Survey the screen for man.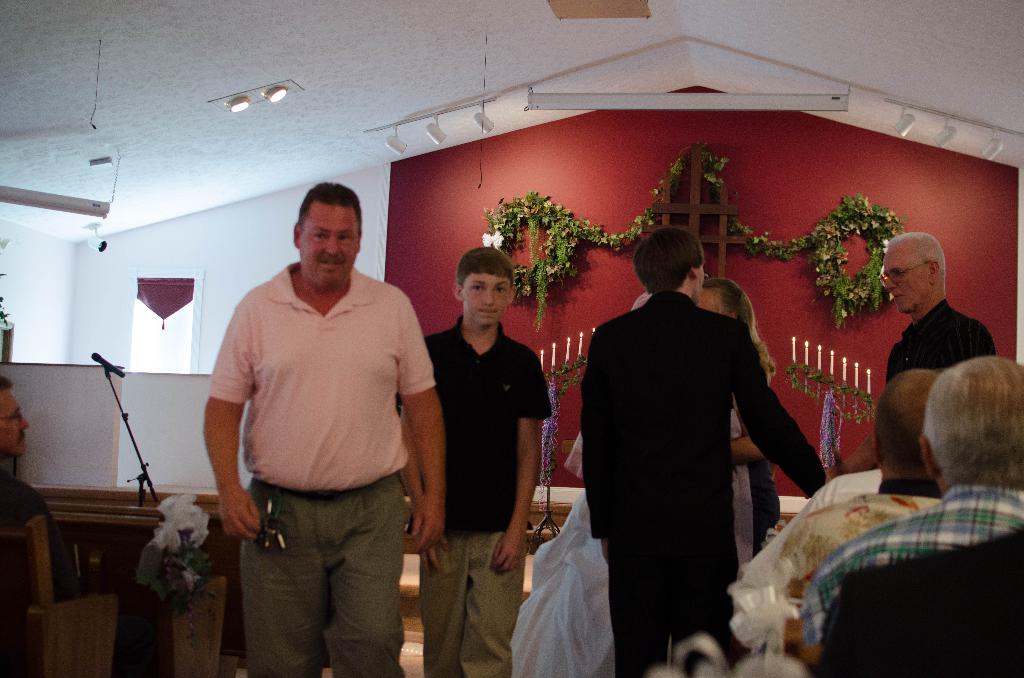
Survey found: {"x1": 877, "y1": 228, "x2": 991, "y2": 390}.
